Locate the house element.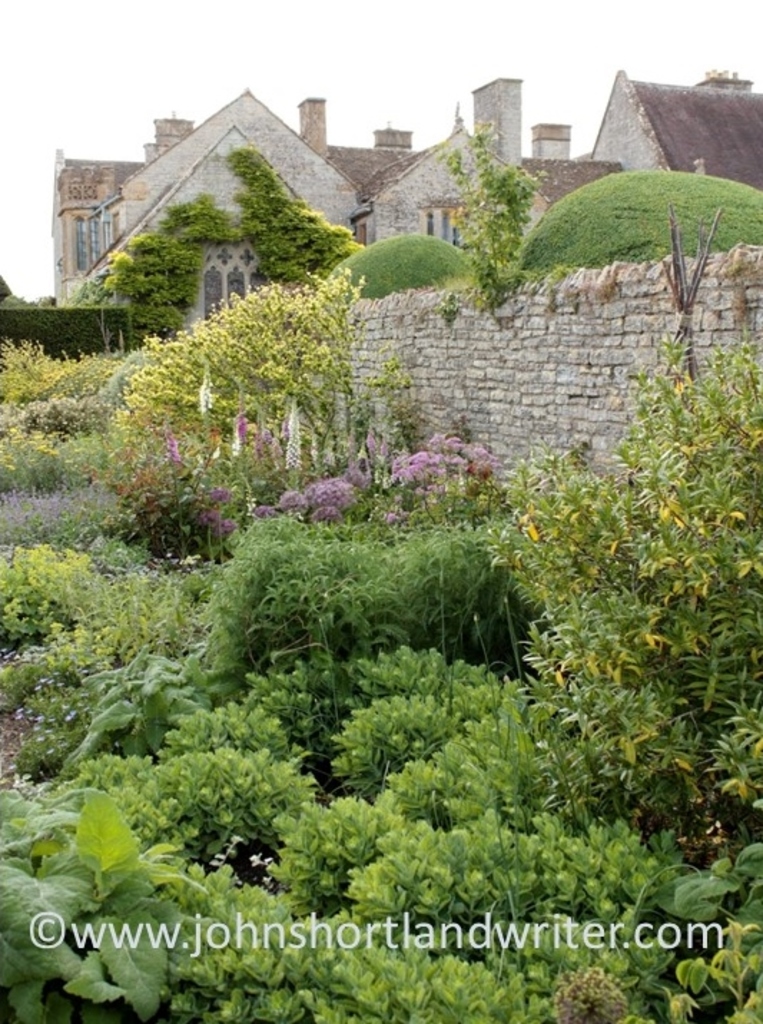
Element bbox: locate(53, 90, 415, 312).
